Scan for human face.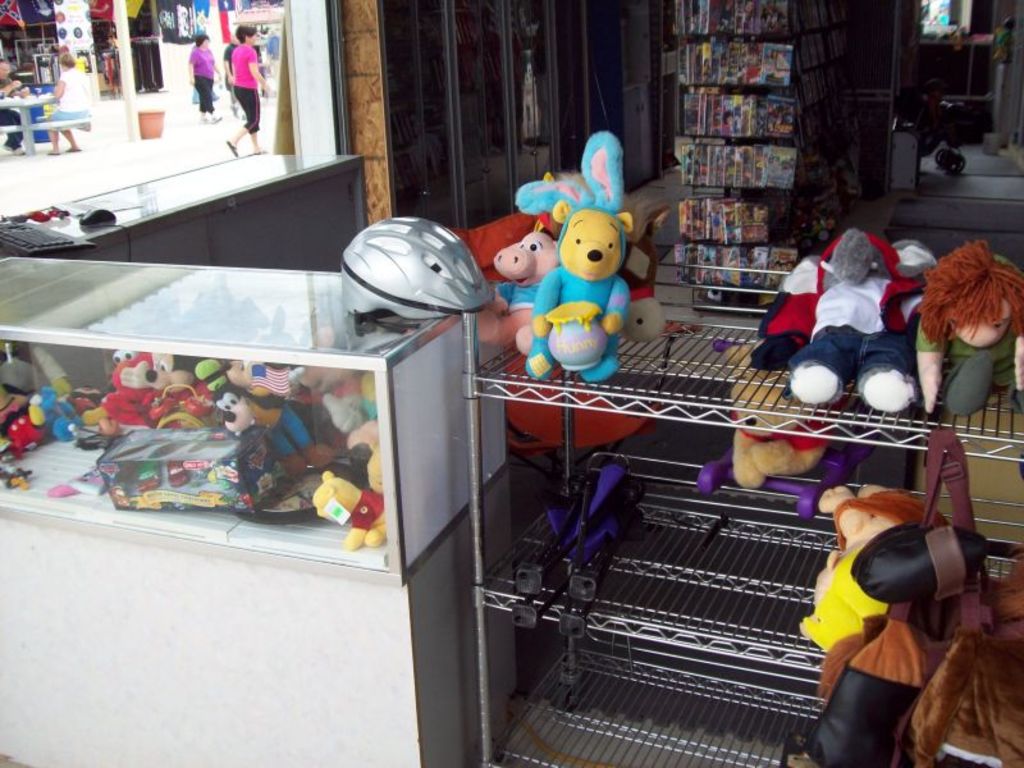
Scan result: box=[204, 40, 211, 49].
